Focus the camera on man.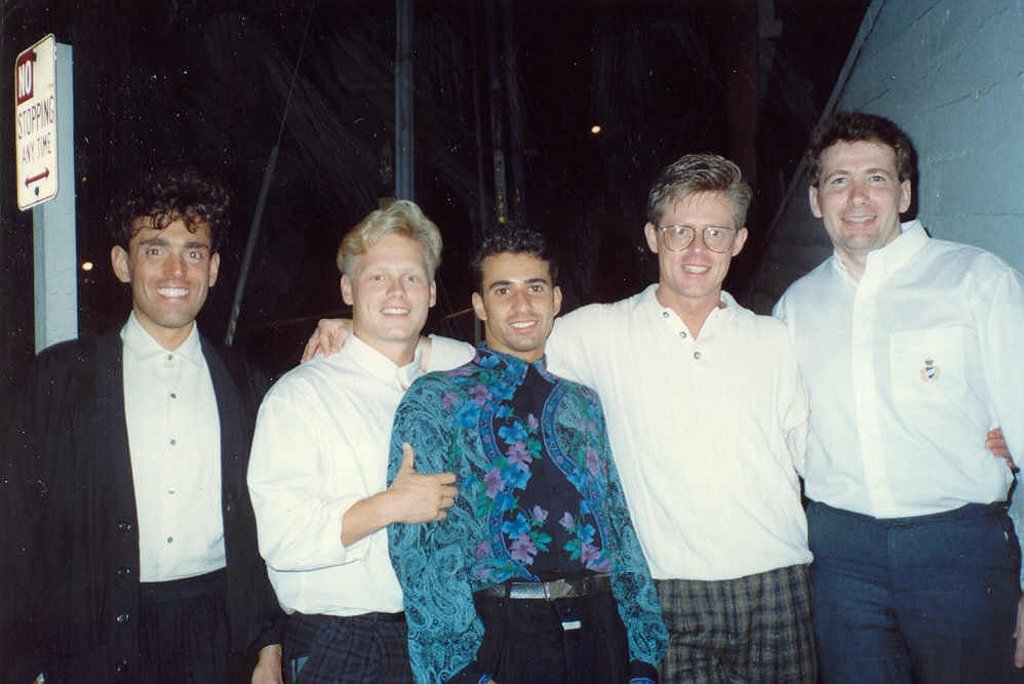
Focus region: Rect(24, 173, 263, 671).
